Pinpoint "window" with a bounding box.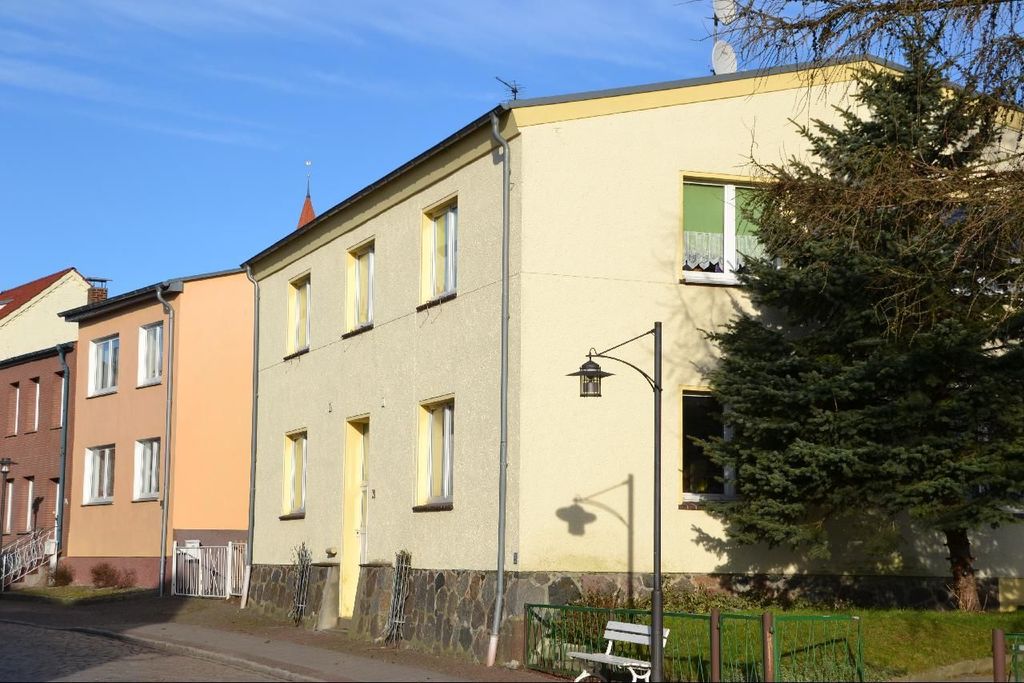
135 318 166 391.
